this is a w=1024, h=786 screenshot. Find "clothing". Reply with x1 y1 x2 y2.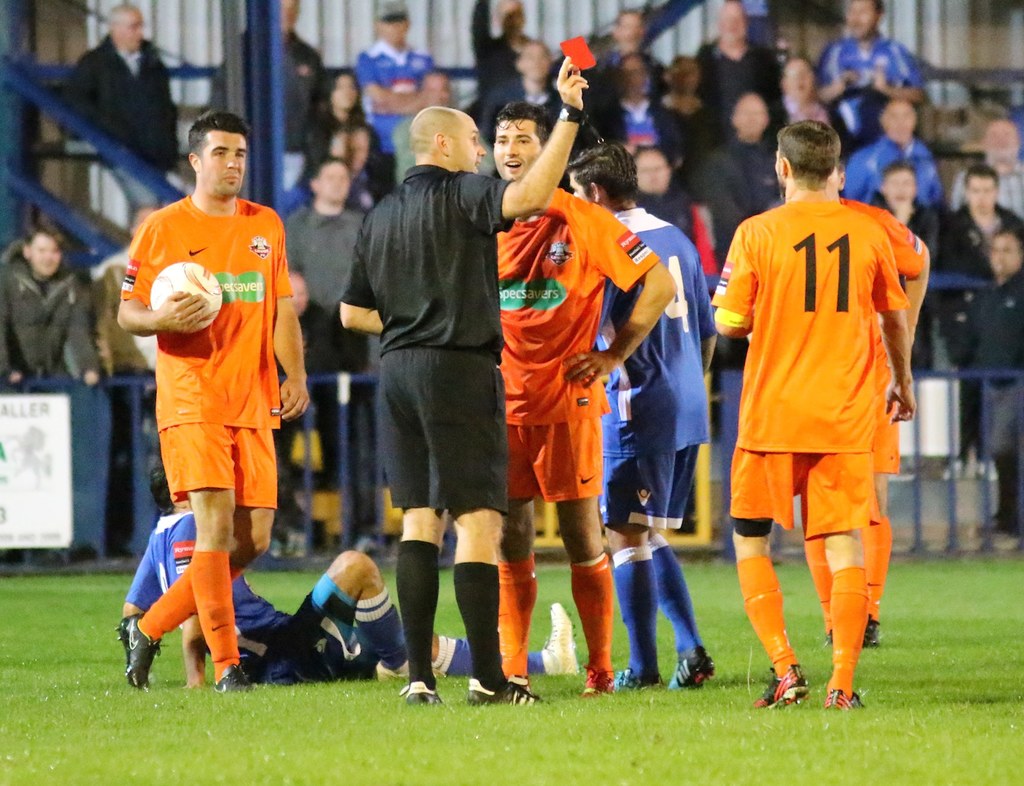
614 204 709 451.
